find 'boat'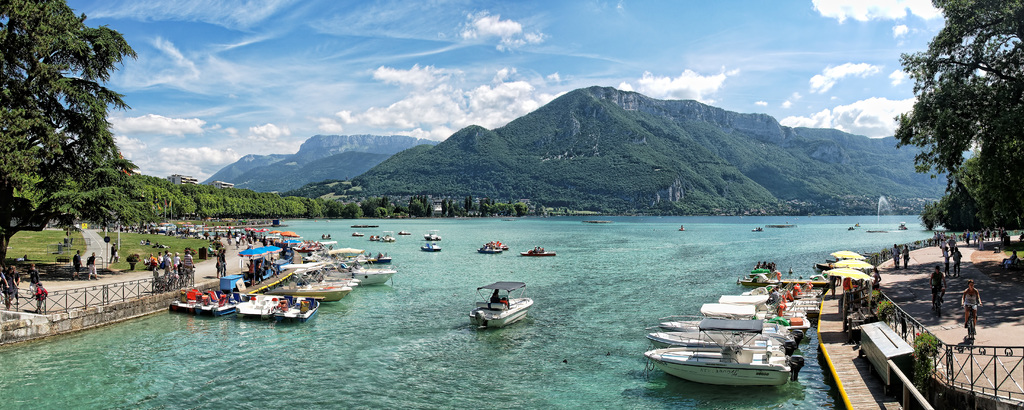
box=[380, 231, 396, 244]
